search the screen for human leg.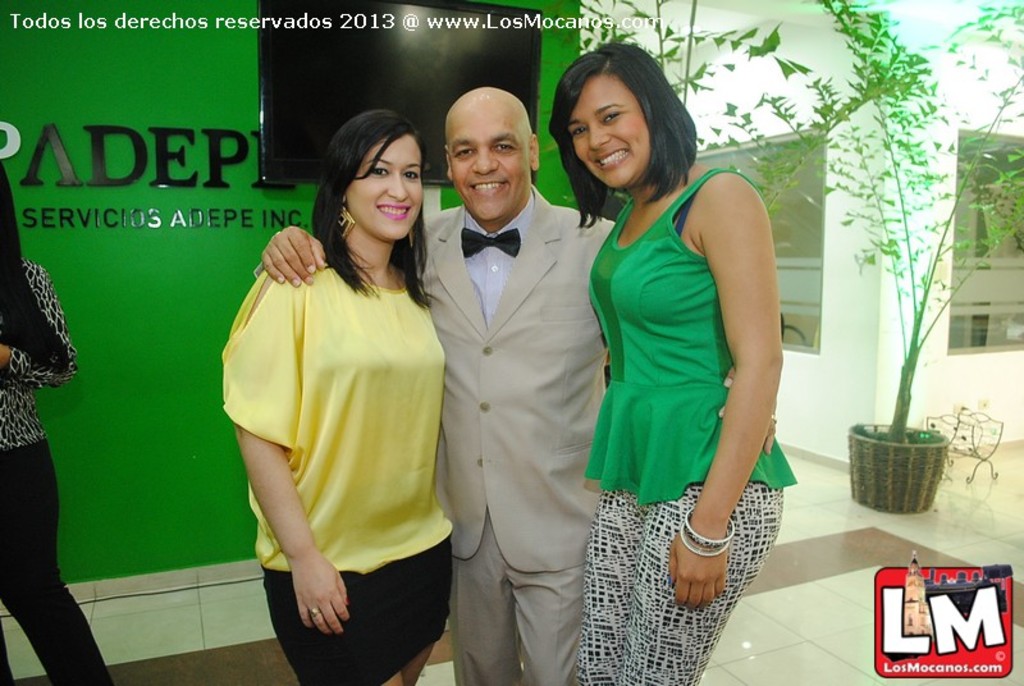
Found at {"left": 451, "top": 553, "right": 517, "bottom": 685}.
